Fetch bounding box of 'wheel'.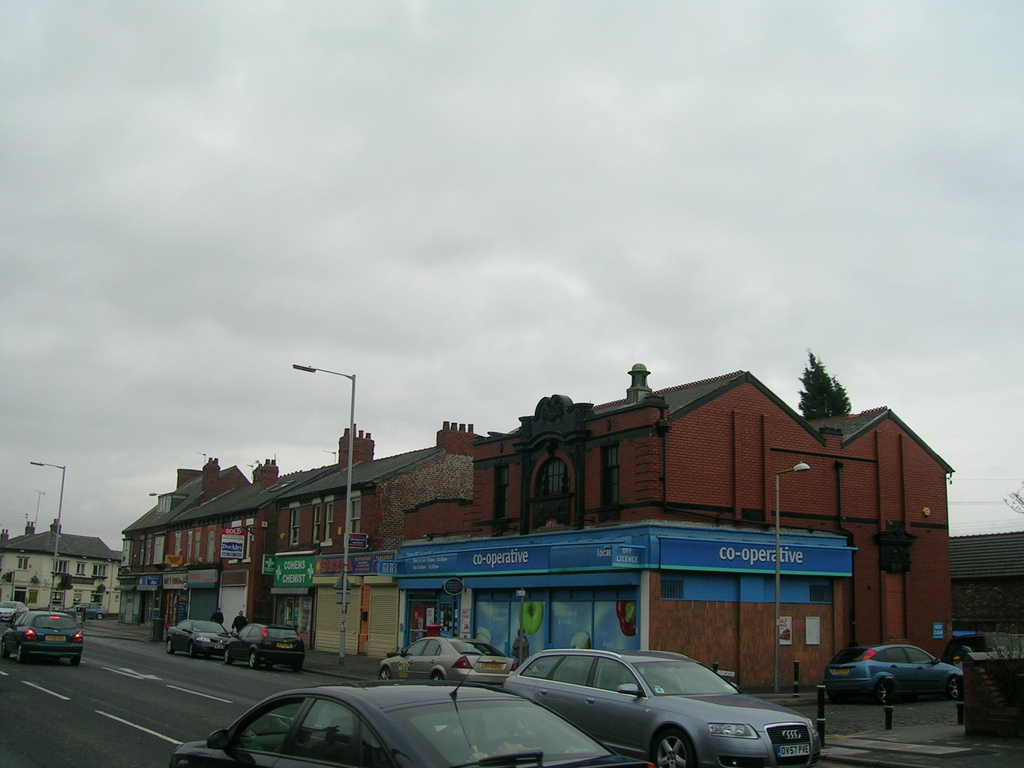
Bbox: 250, 653, 259, 673.
